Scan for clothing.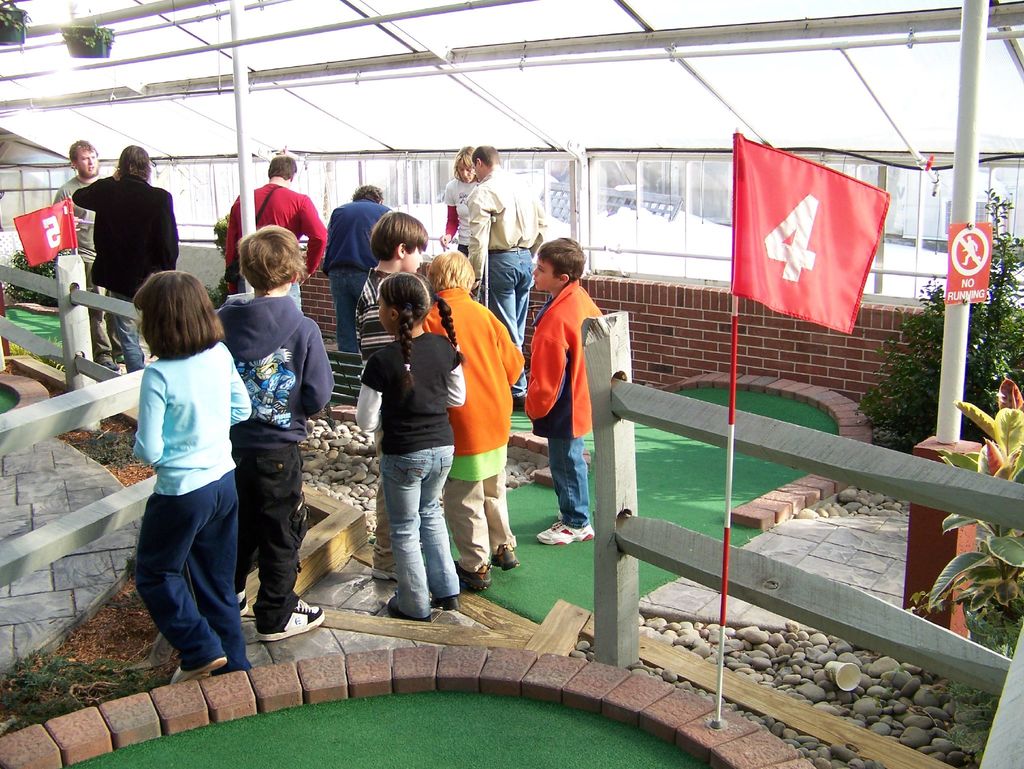
Scan result: 435:464:515:567.
